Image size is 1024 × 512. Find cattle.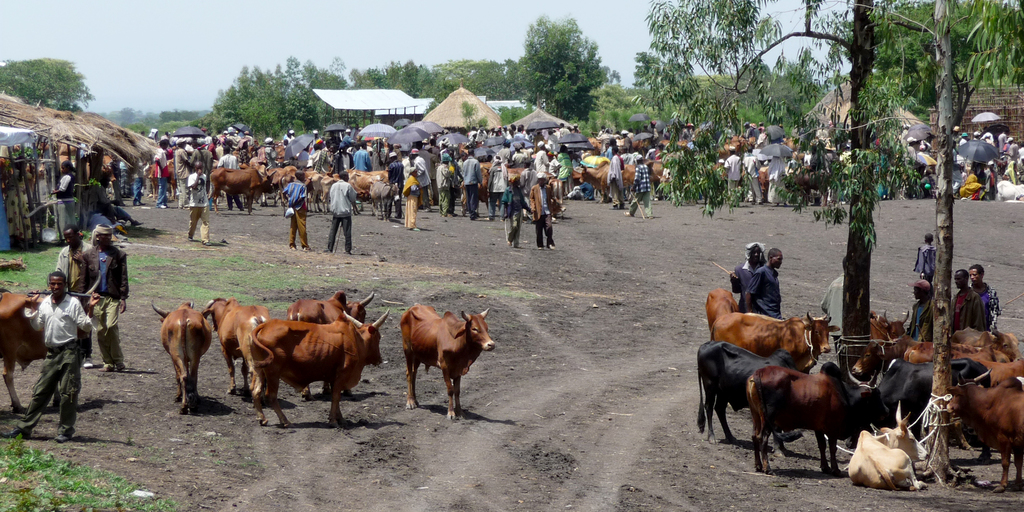
{"x1": 321, "y1": 161, "x2": 340, "y2": 217}.
